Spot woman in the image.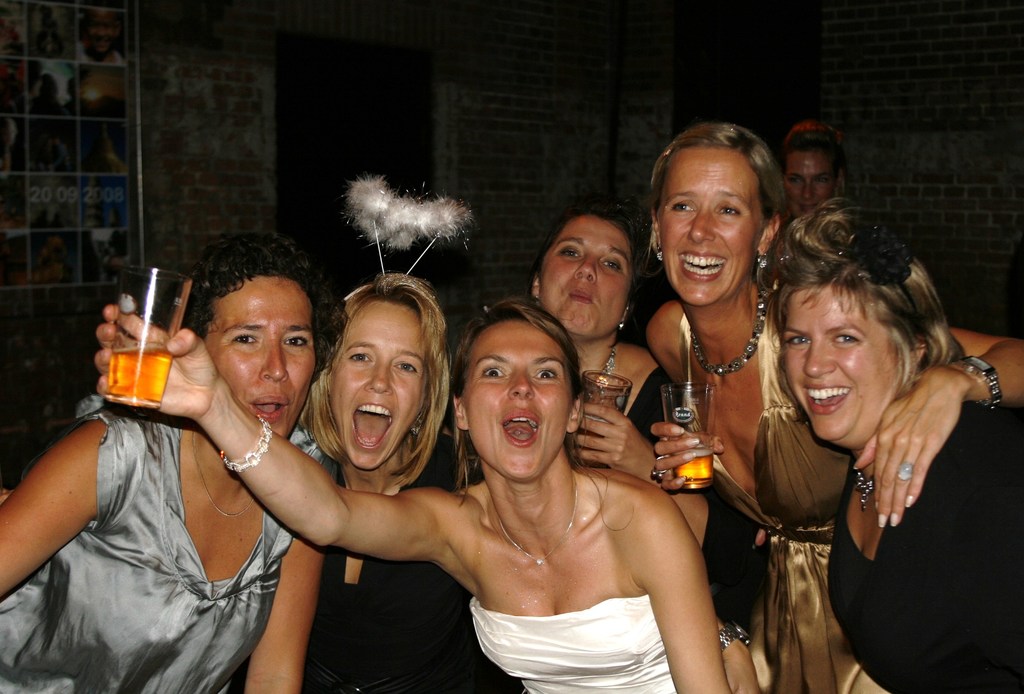
woman found at (639,126,1023,693).
